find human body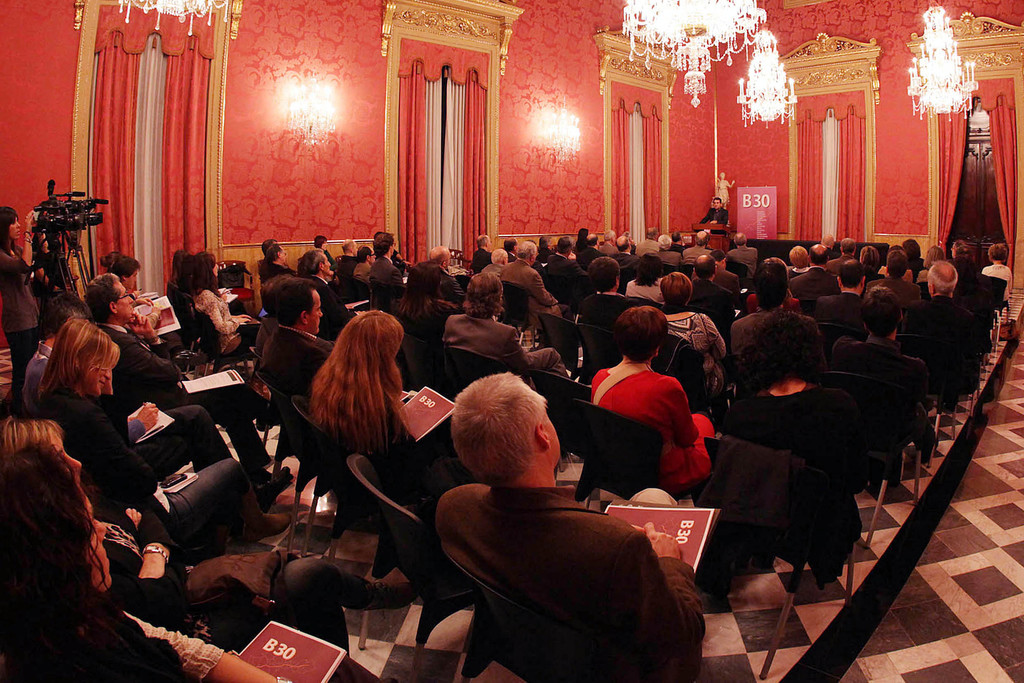
875:246:924:309
